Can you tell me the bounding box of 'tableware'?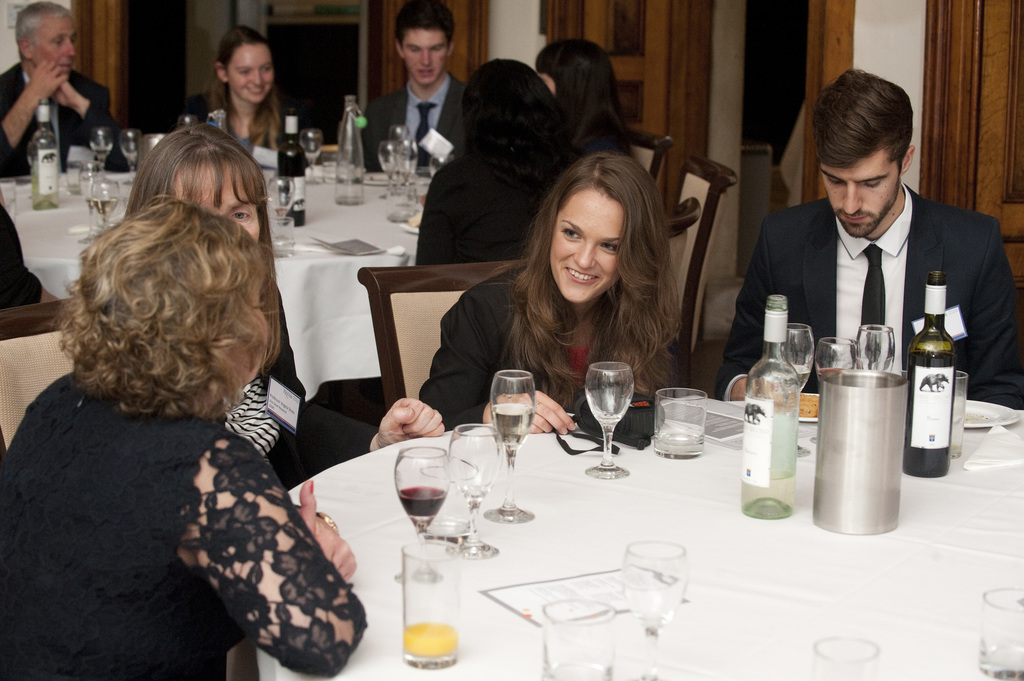
pyautogui.locateOnScreen(810, 636, 879, 680).
